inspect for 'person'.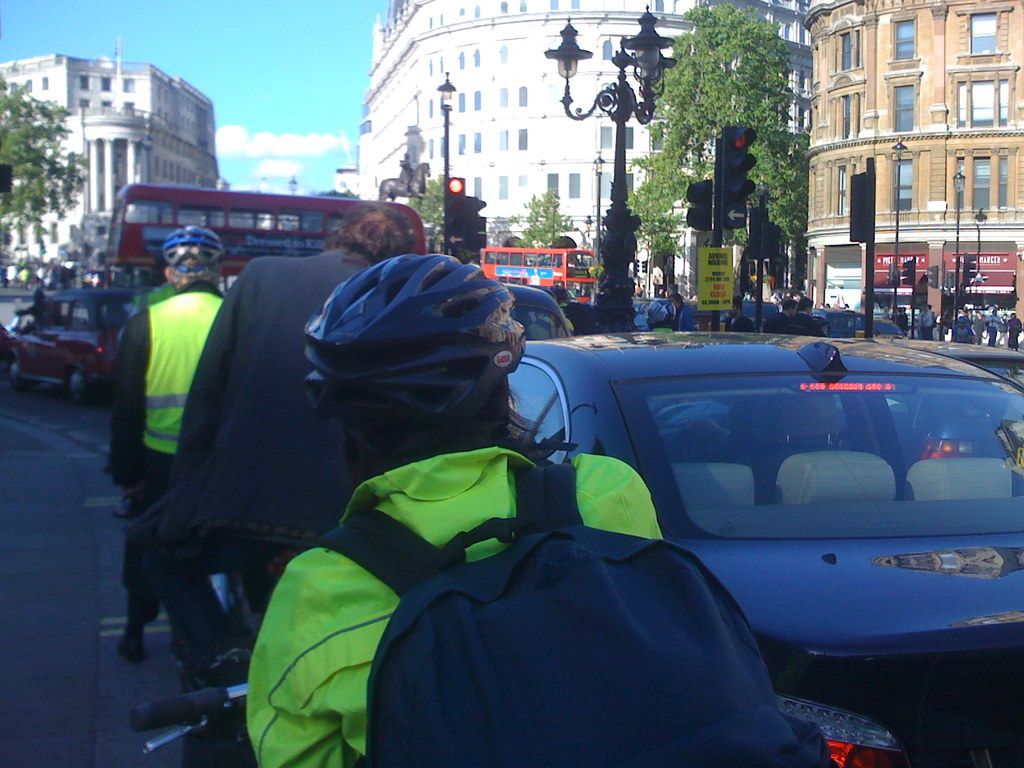
Inspection: [x1=641, y1=281, x2=649, y2=297].
